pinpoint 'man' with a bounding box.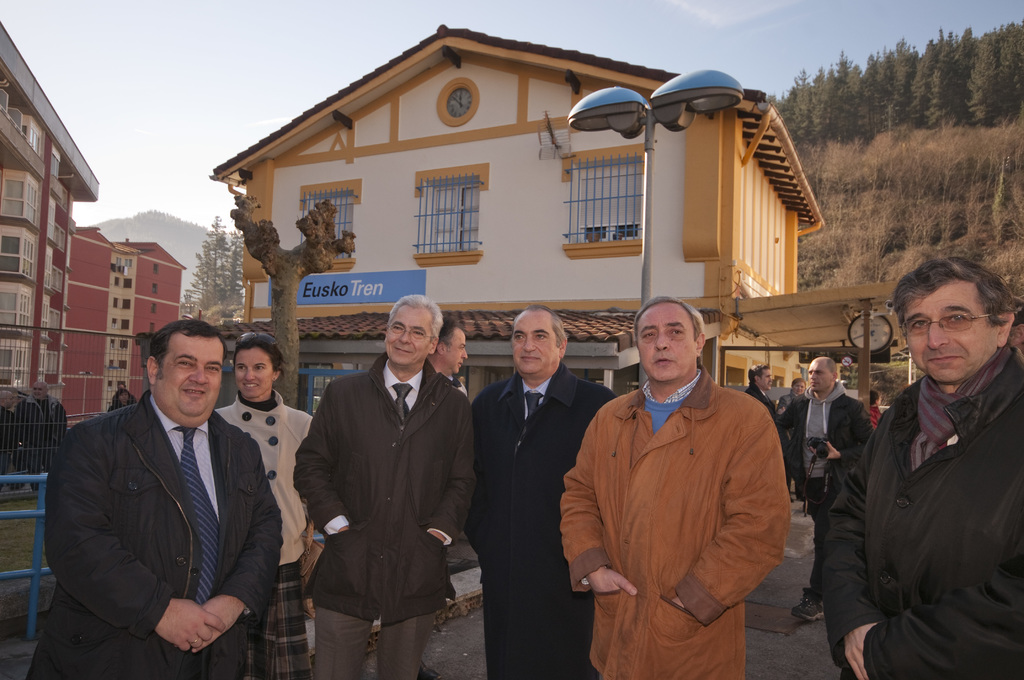
428,320,467,387.
